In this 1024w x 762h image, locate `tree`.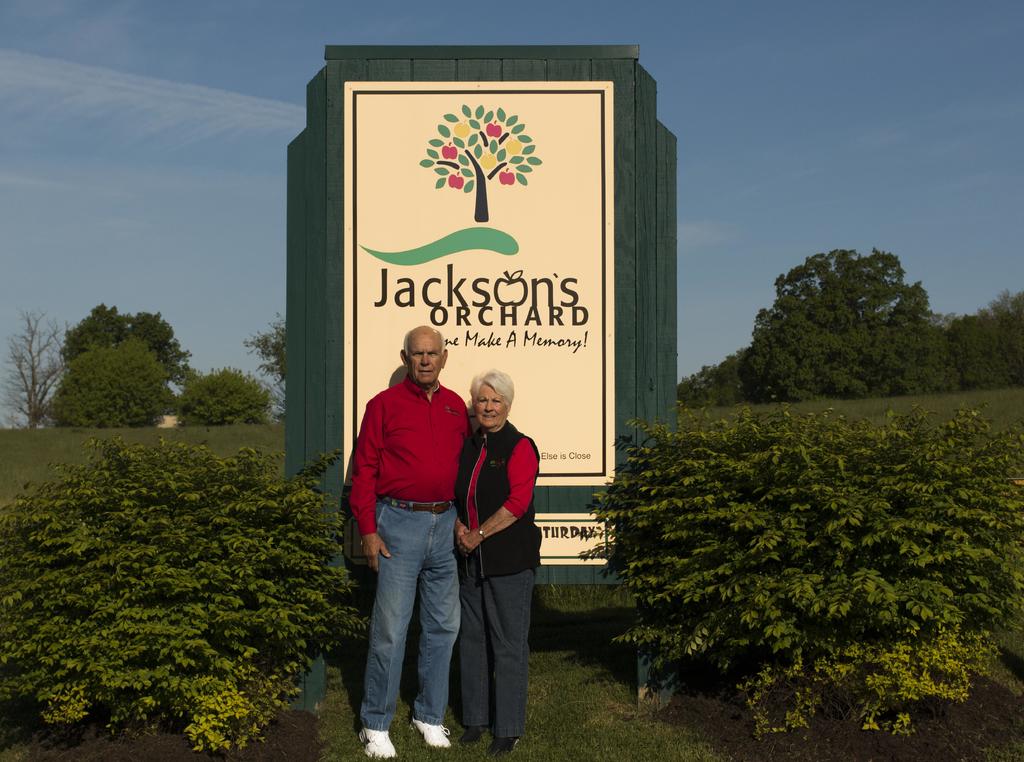
Bounding box: <bbox>49, 342, 171, 432</bbox>.
